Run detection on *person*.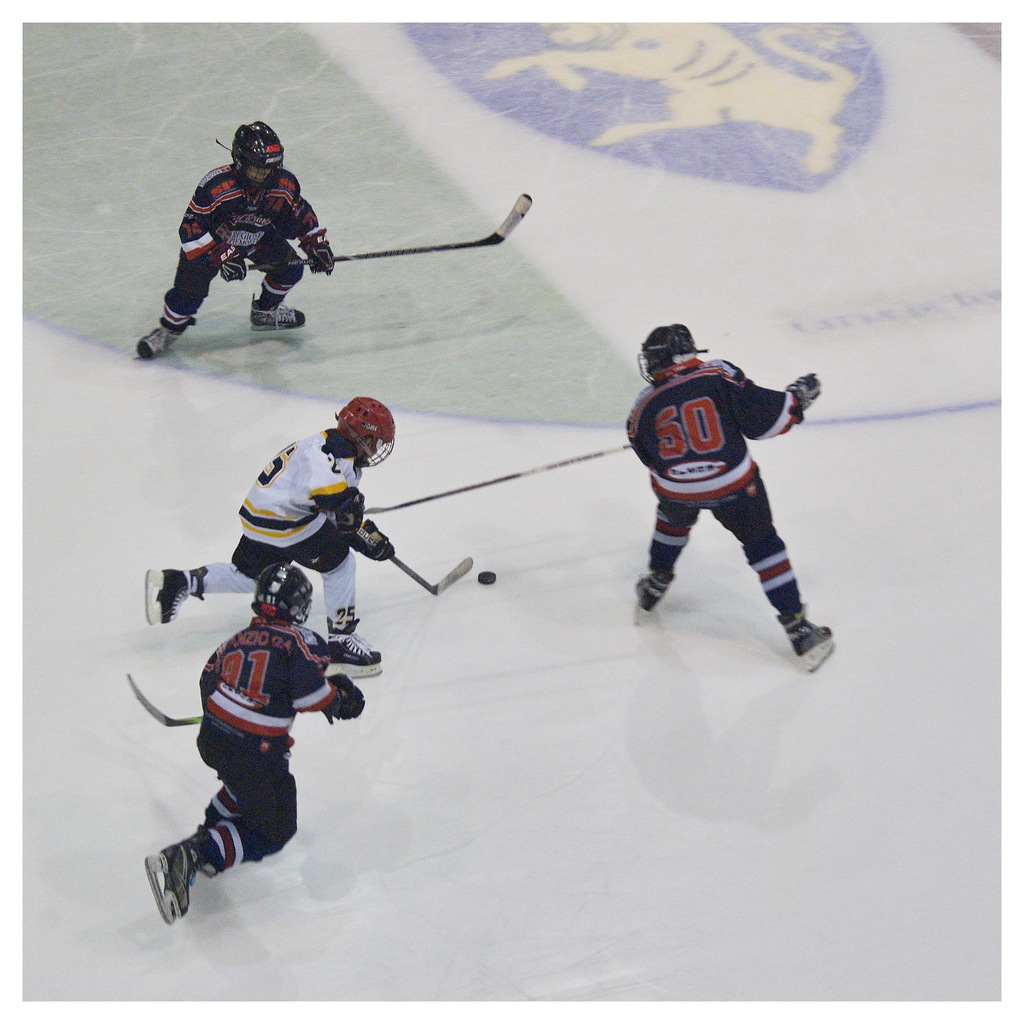
Result: rect(133, 108, 336, 355).
